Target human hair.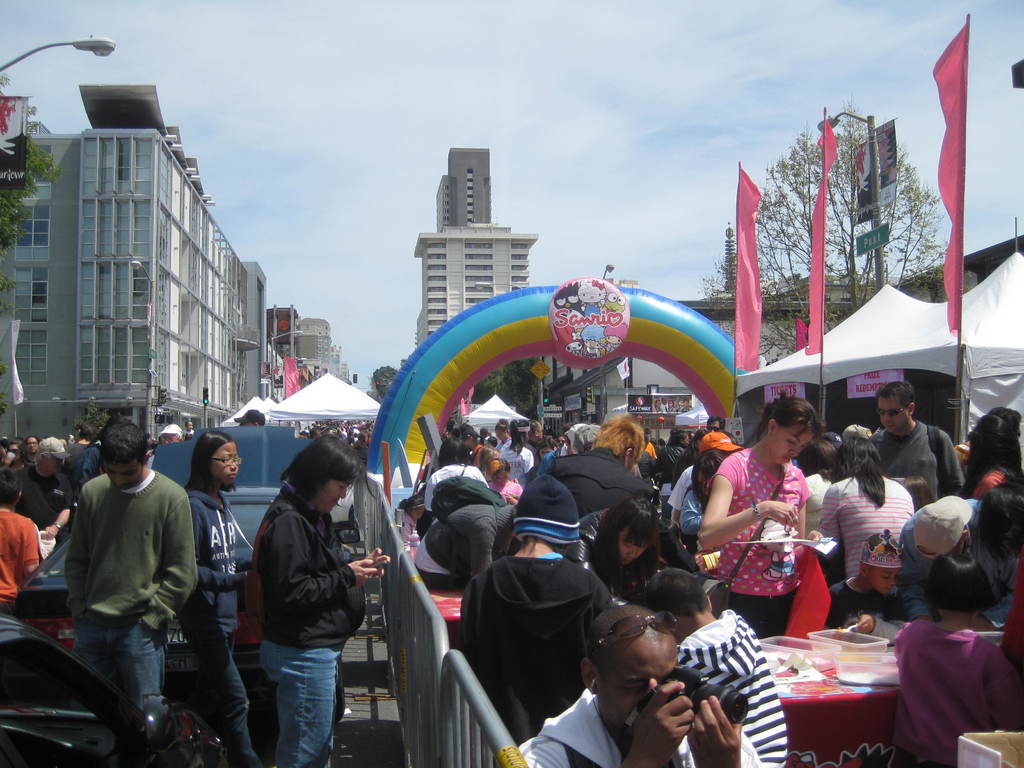
Target region: l=31, t=449, r=58, b=470.
